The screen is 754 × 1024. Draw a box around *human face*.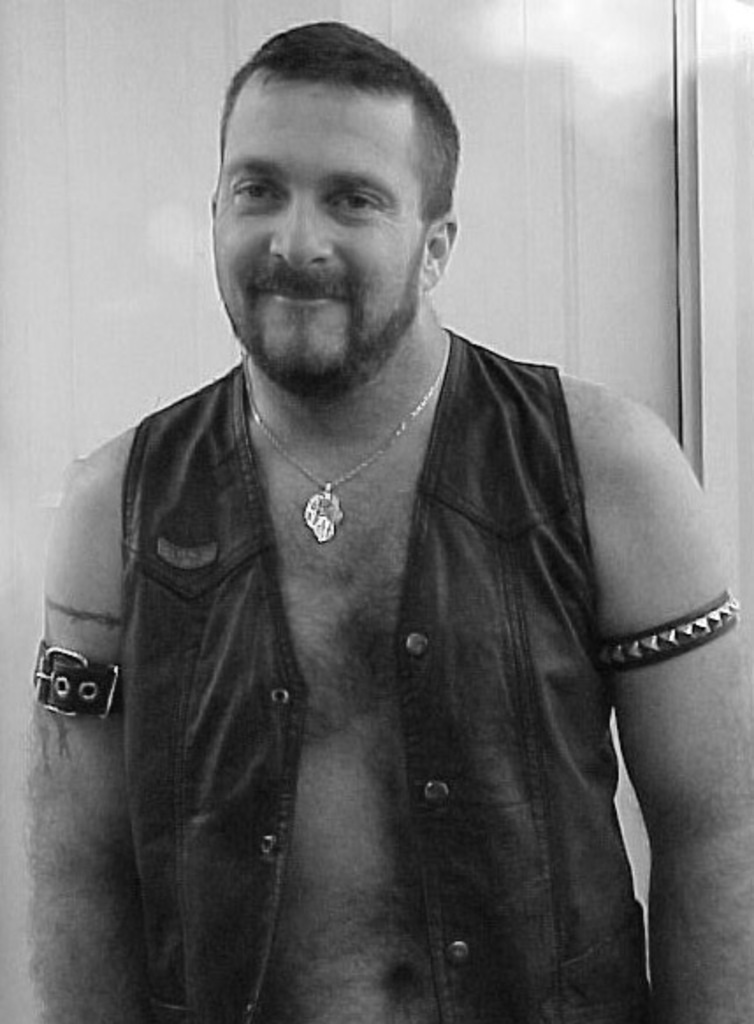
select_region(207, 81, 429, 390).
